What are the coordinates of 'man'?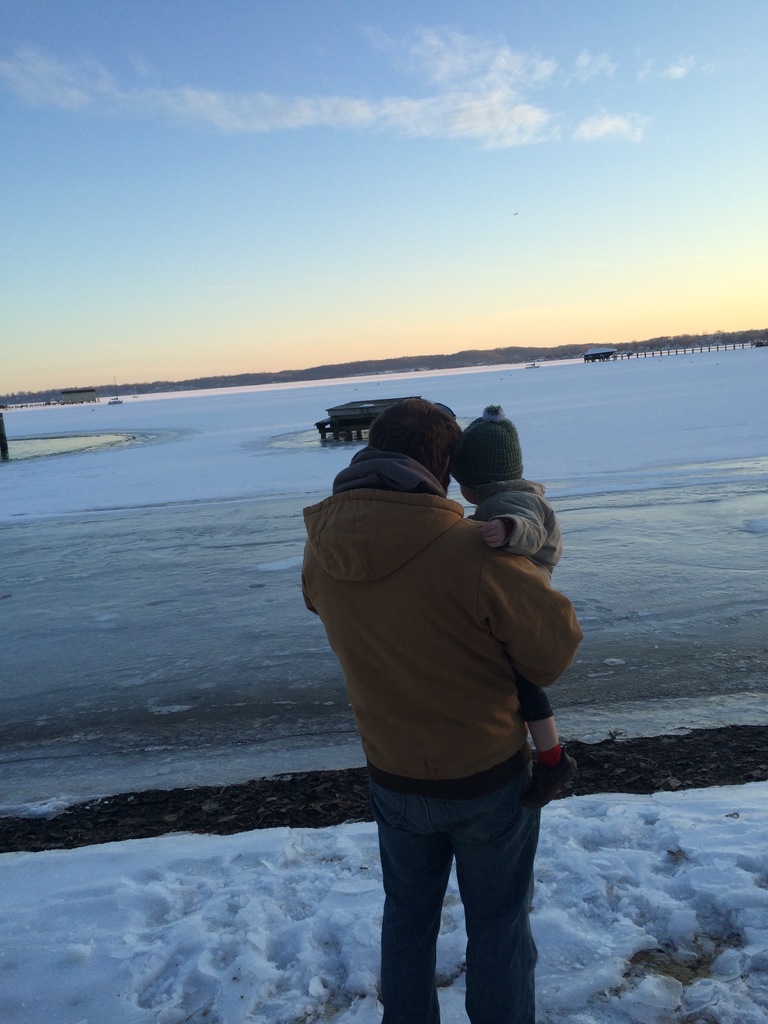
[467, 481, 567, 729].
